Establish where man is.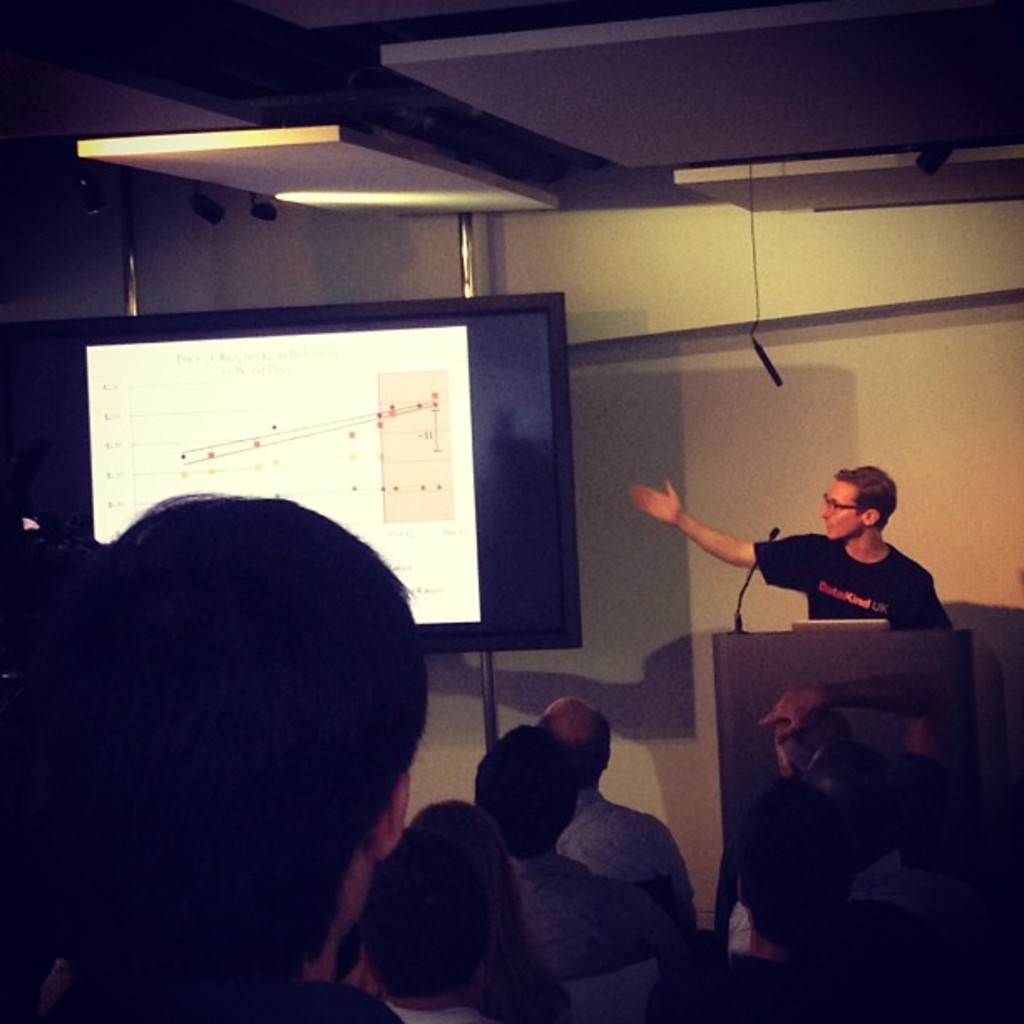
Established at {"left": 530, "top": 694, "right": 701, "bottom": 930}.
